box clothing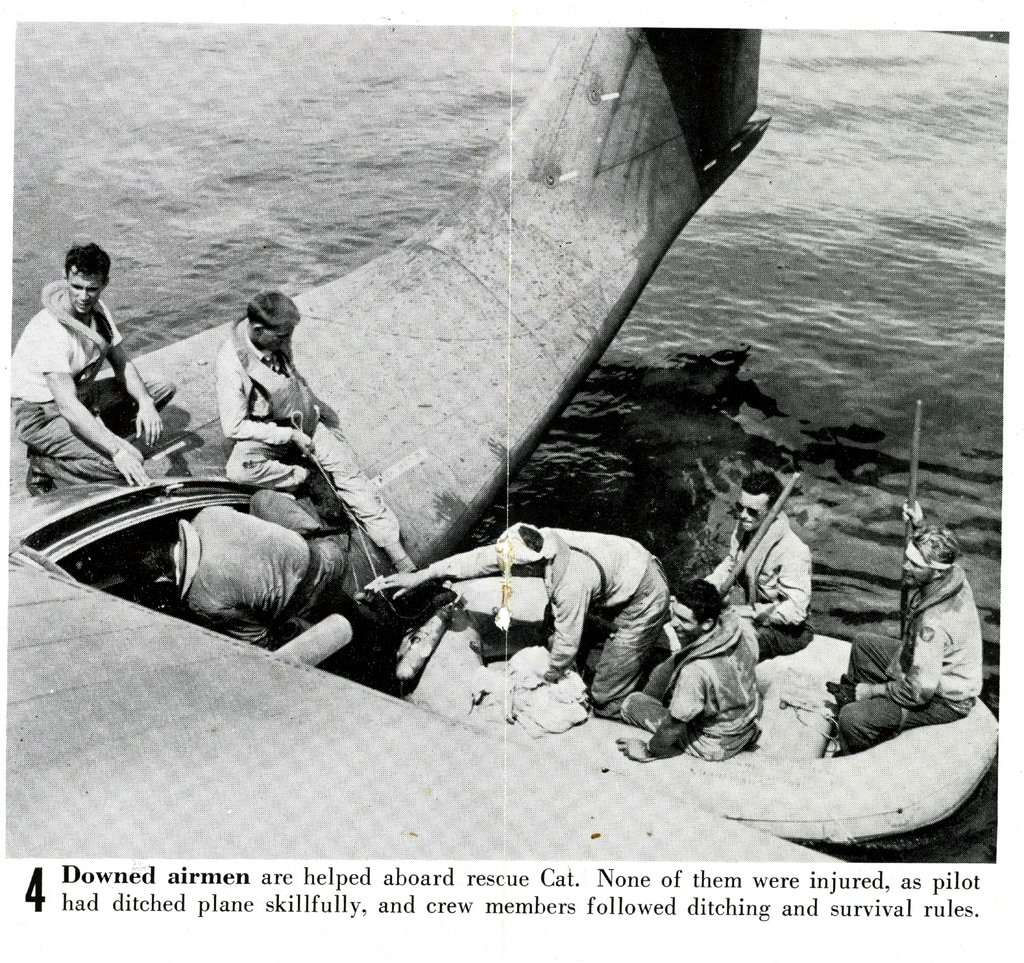
bbox=[175, 490, 350, 651]
